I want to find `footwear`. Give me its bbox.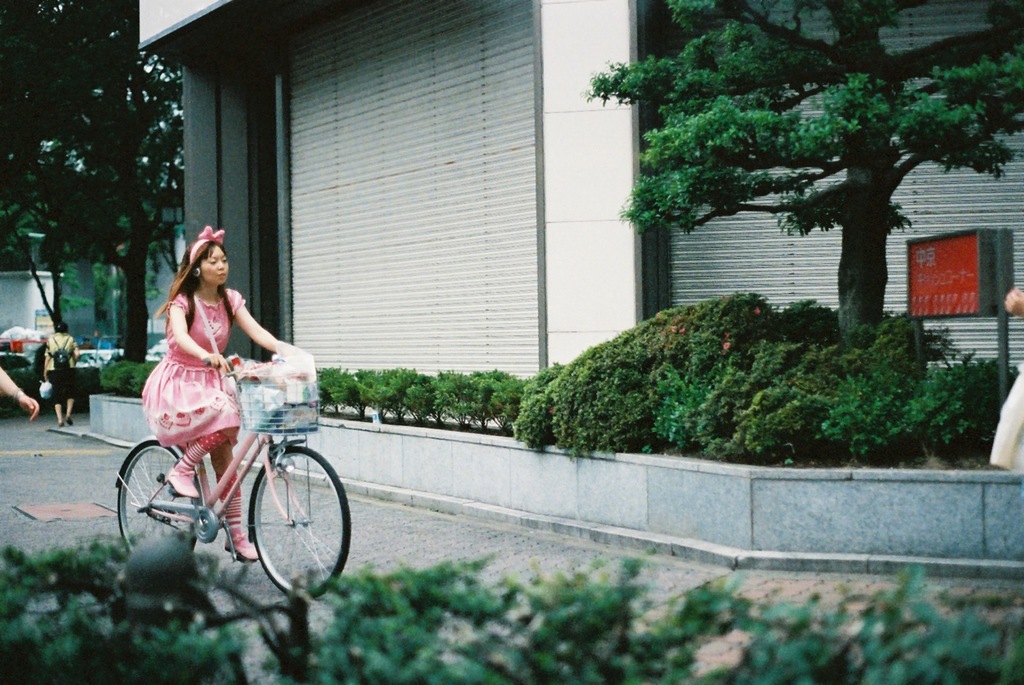
left=223, top=534, right=268, bottom=559.
